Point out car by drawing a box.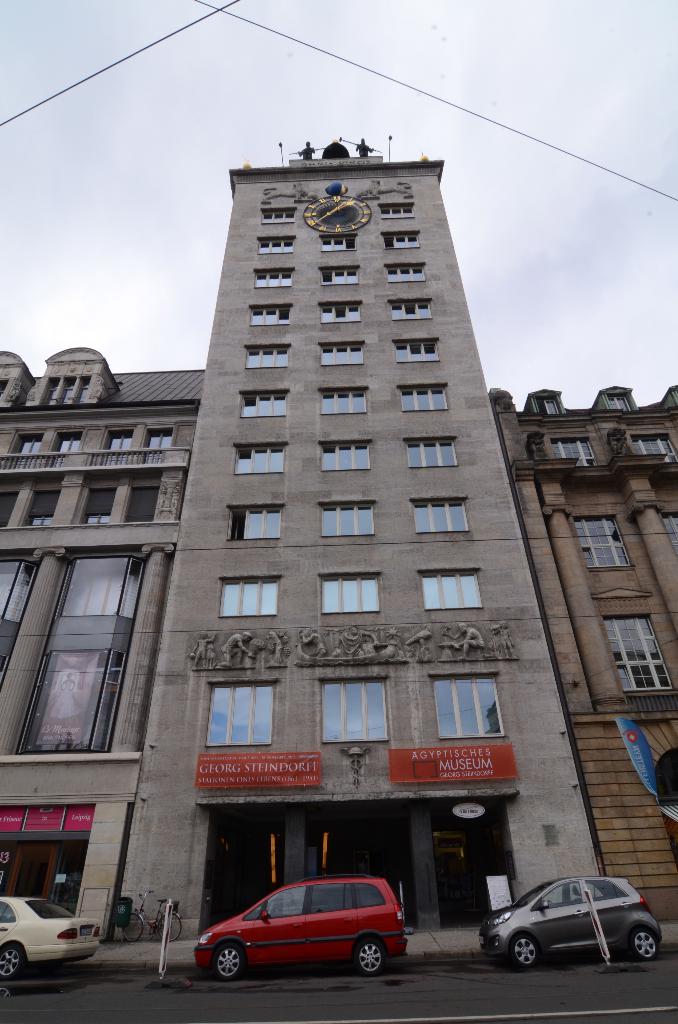
bbox=(0, 895, 99, 980).
